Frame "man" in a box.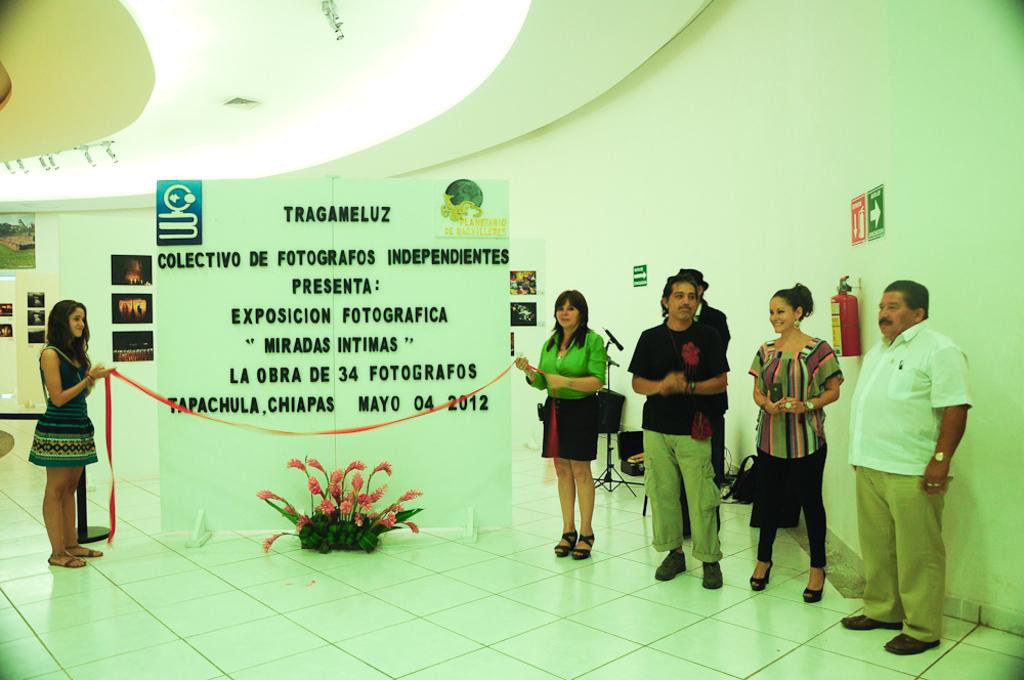
detection(668, 264, 721, 477).
